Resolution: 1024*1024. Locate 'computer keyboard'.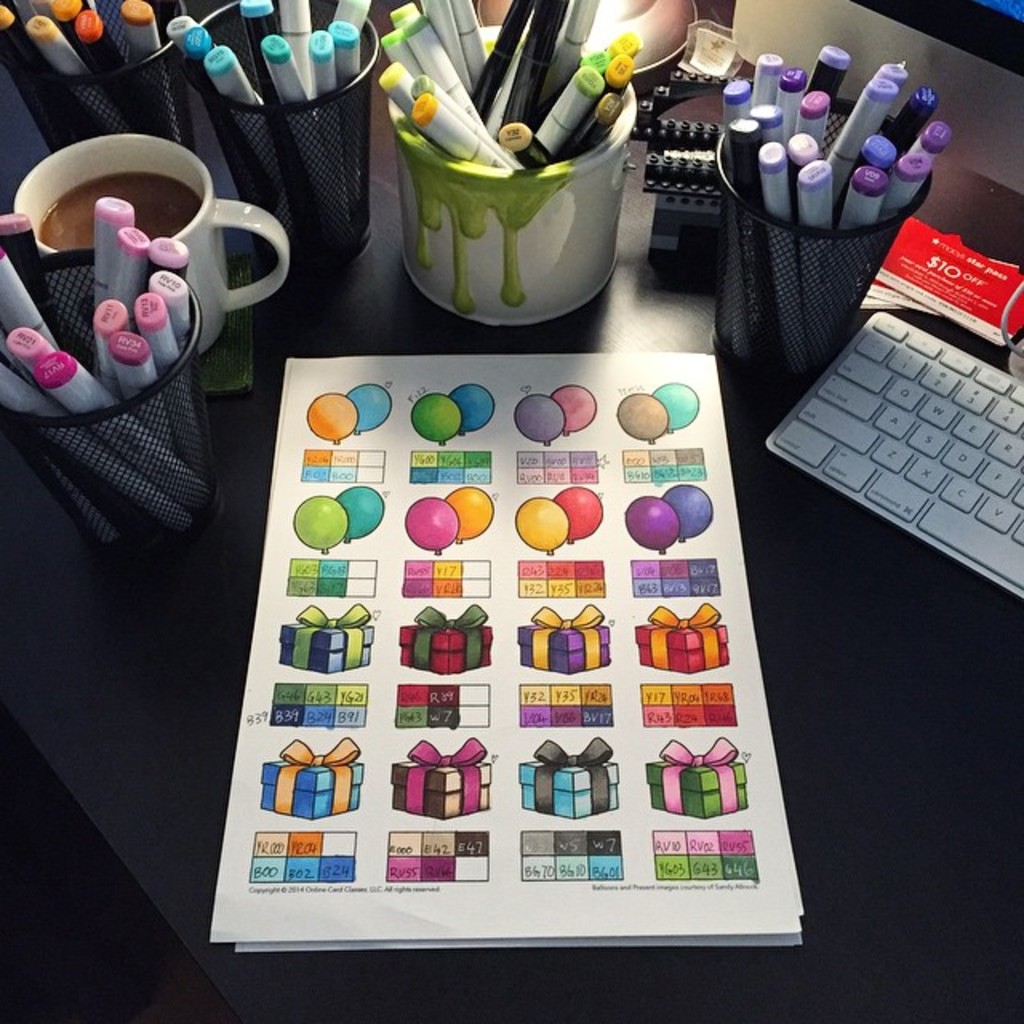
760 309 1022 600.
